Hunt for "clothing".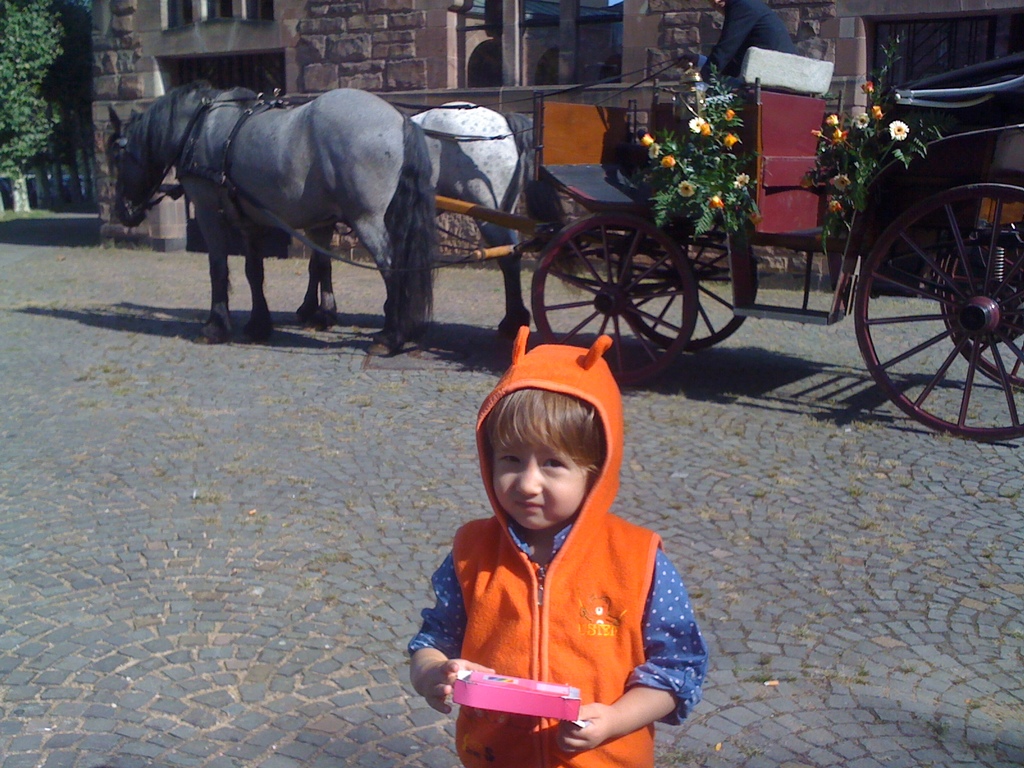
Hunted down at (left=696, top=0, right=802, bottom=84).
